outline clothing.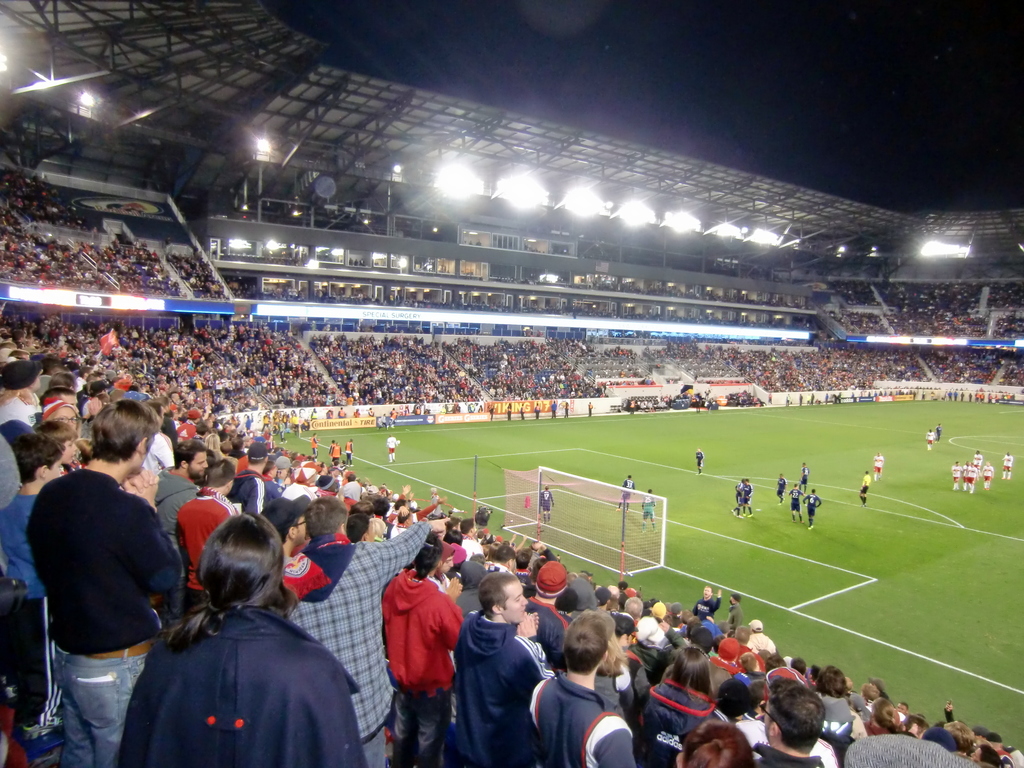
Outline: 934, 425, 937, 440.
